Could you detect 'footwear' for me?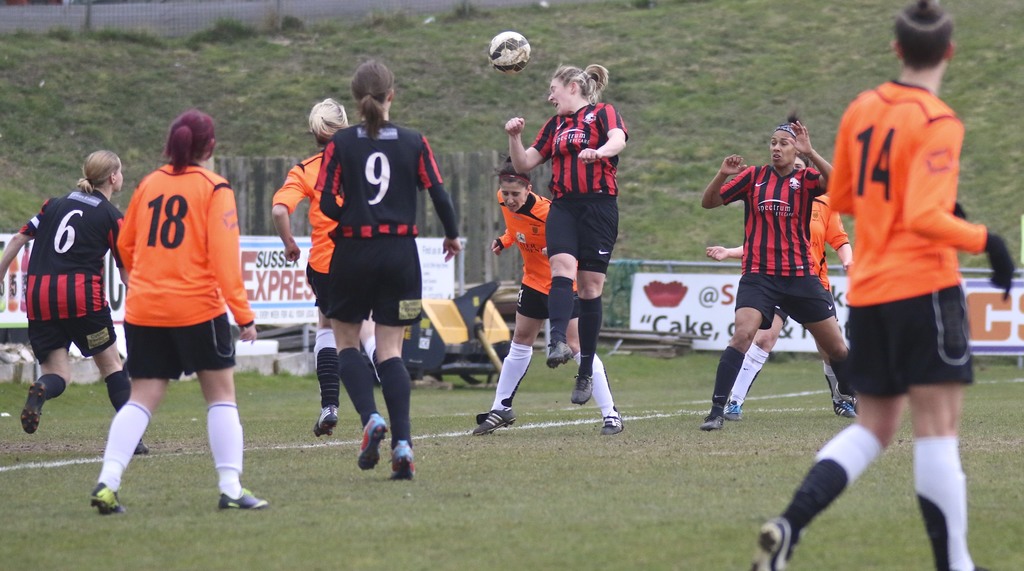
Detection result: <box>17,378,50,435</box>.
